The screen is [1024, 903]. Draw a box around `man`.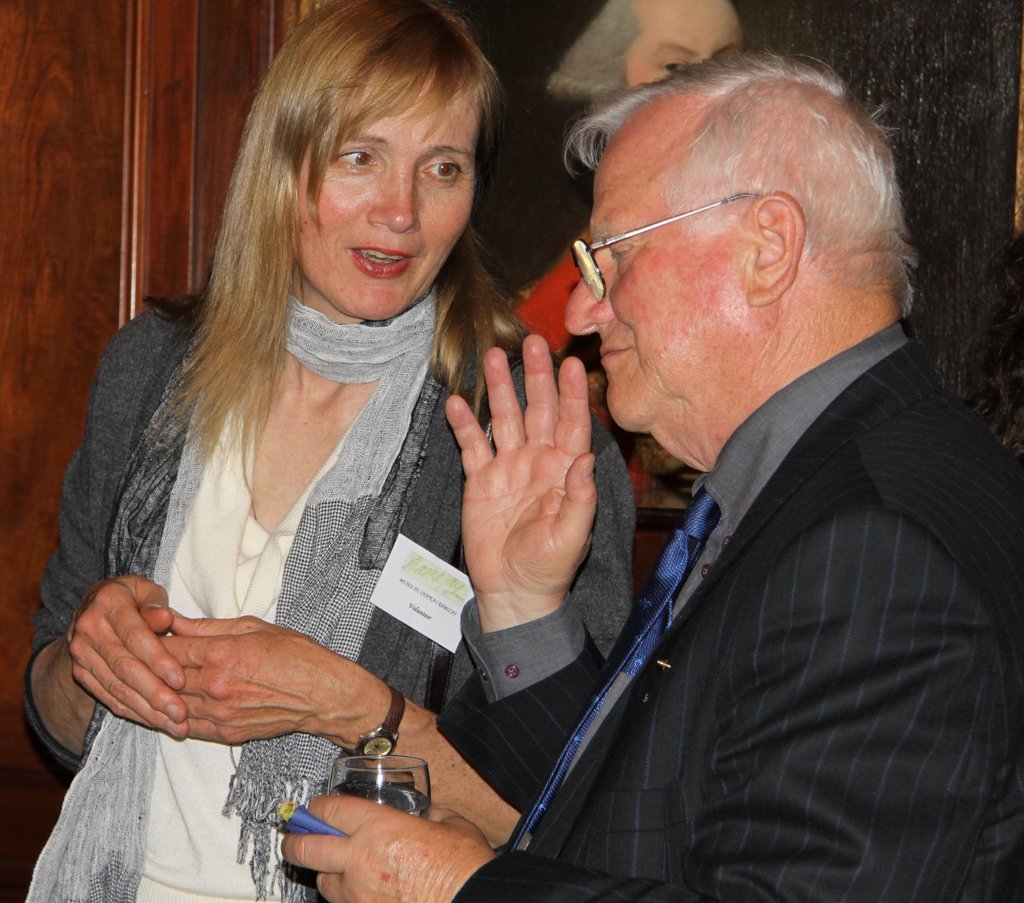
rect(458, 0, 750, 510).
